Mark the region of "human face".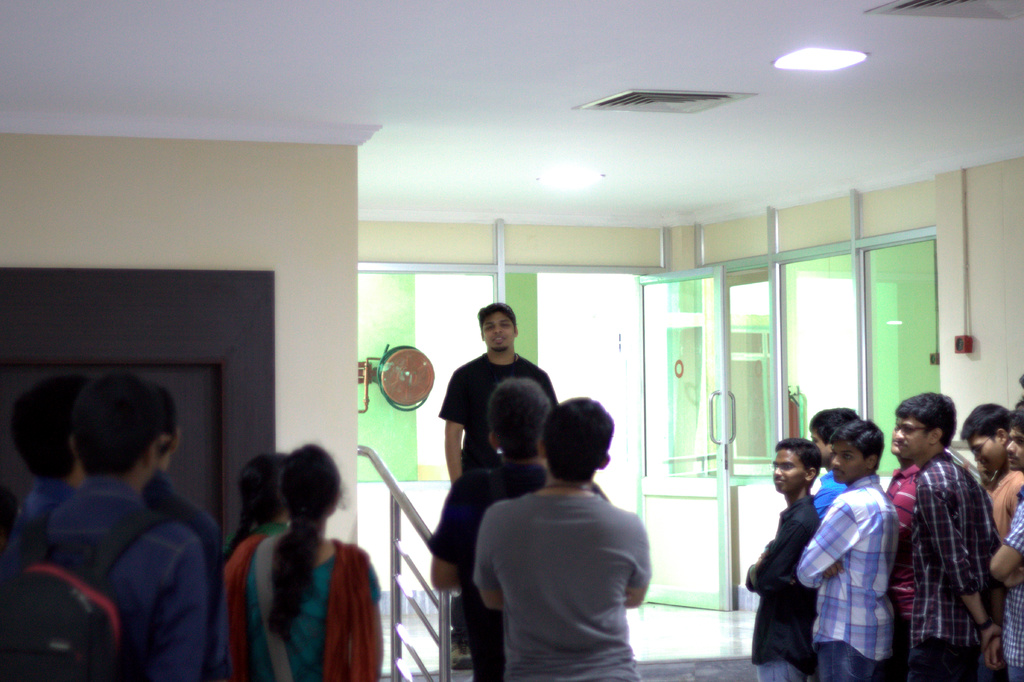
Region: (left=773, top=448, right=808, bottom=494).
